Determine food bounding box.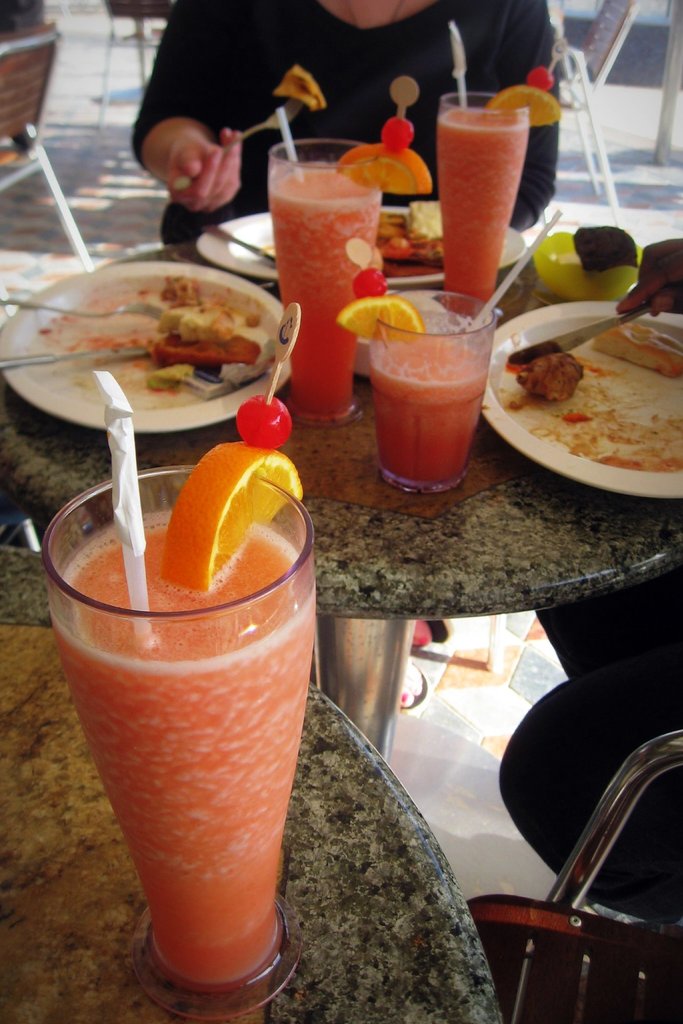
Determined: BBox(336, 291, 429, 345).
